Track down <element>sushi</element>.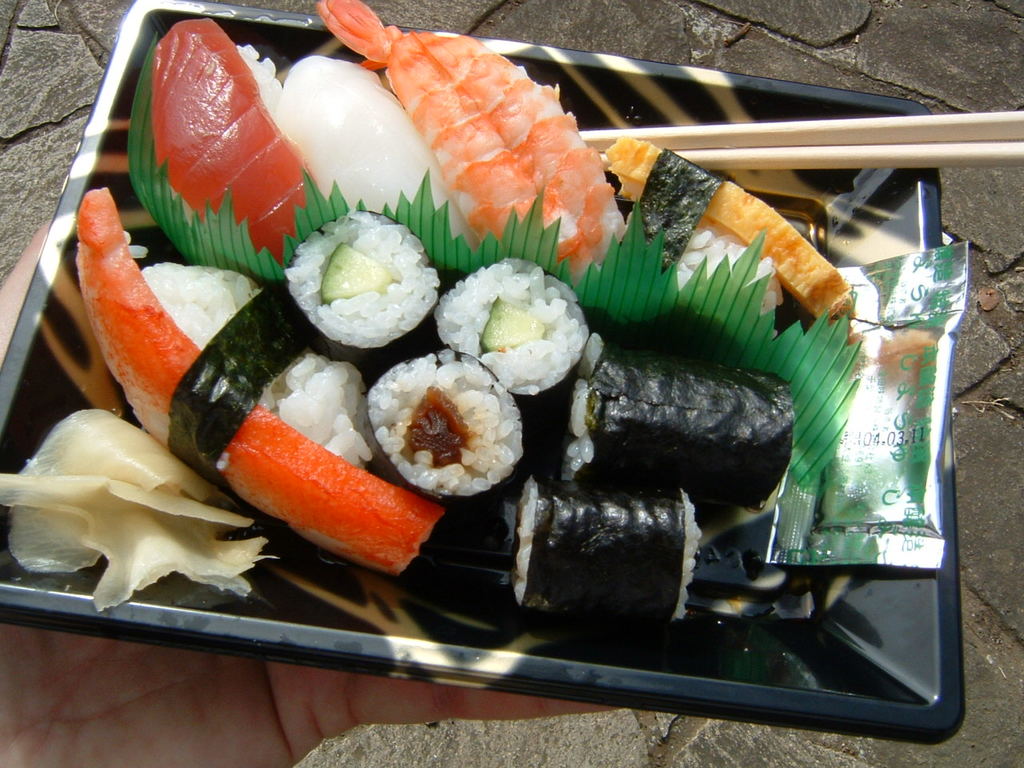
Tracked to [x1=362, y1=349, x2=526, y2=511].
